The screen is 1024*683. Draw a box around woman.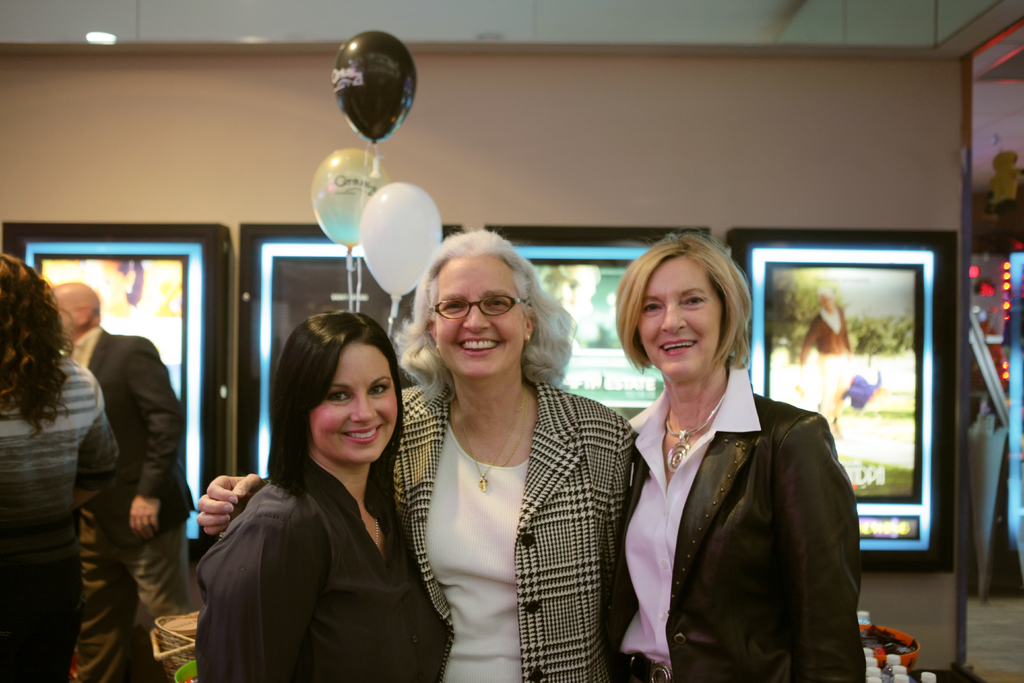
<region>194, 313, 447, 682</region>.
